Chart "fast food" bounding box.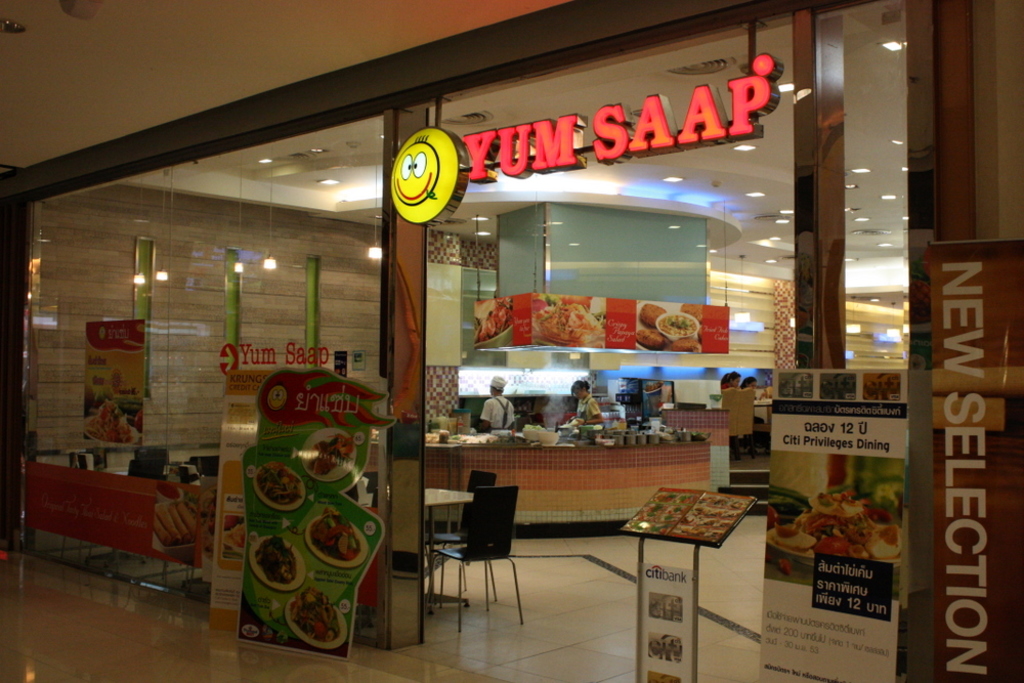
Charted: <region>473, 304, 509, 338</region>.
